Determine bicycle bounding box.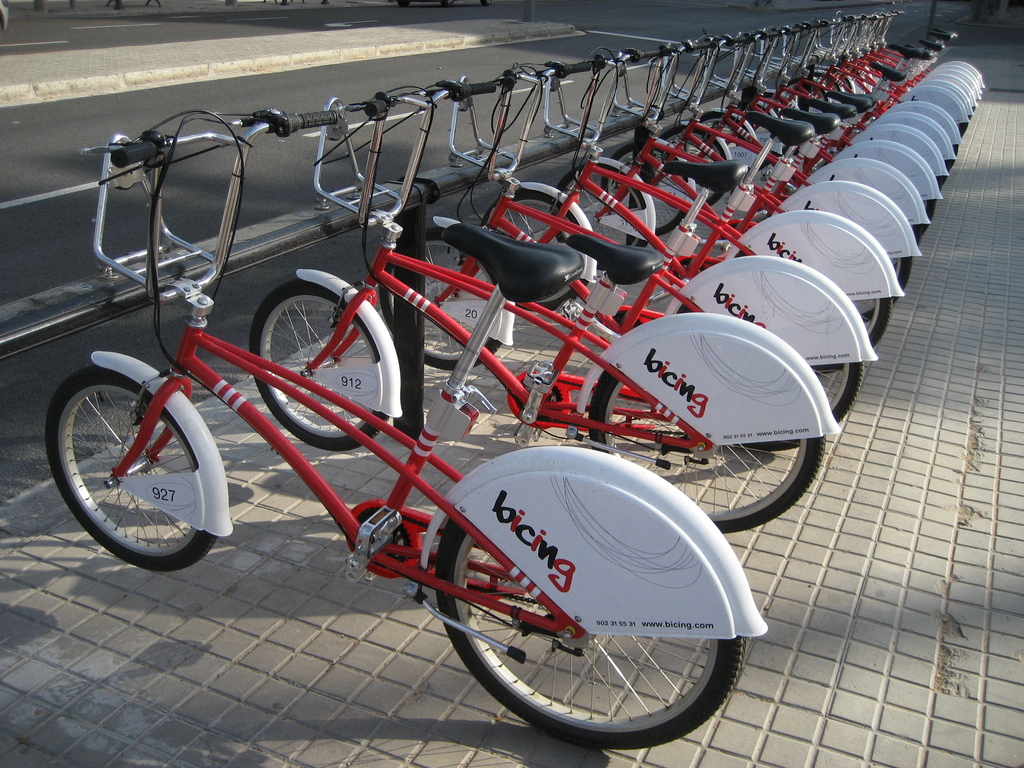
Determined: (left=244, top=93, right=835, bottom=536).
